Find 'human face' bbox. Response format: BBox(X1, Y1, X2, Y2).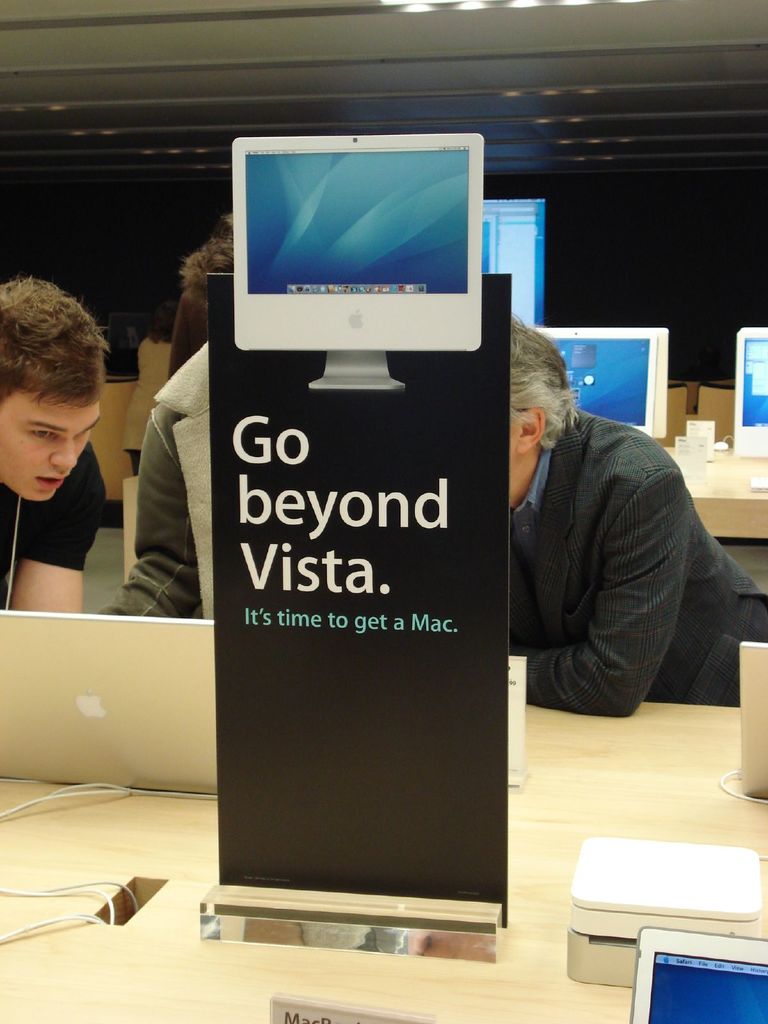
BBox(497, 401, 522, 495).
